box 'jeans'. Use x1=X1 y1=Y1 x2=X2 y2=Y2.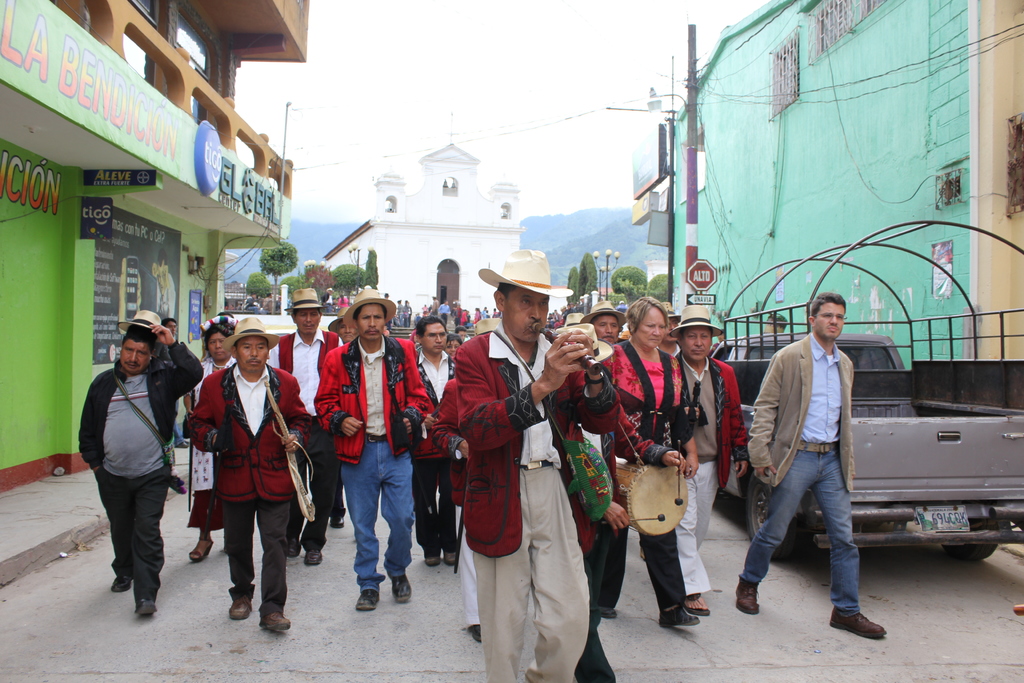
x1=97 y1=469 x2=177 y2=598.
